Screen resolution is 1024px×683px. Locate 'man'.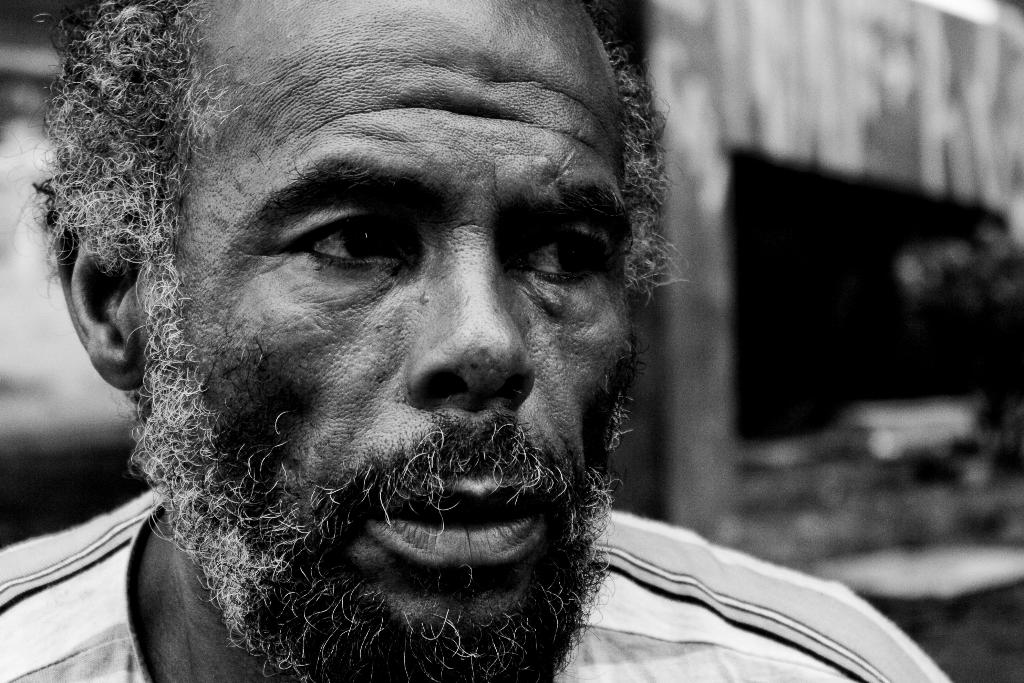
[x1=32, y1=32, x2=804, y2=668].
